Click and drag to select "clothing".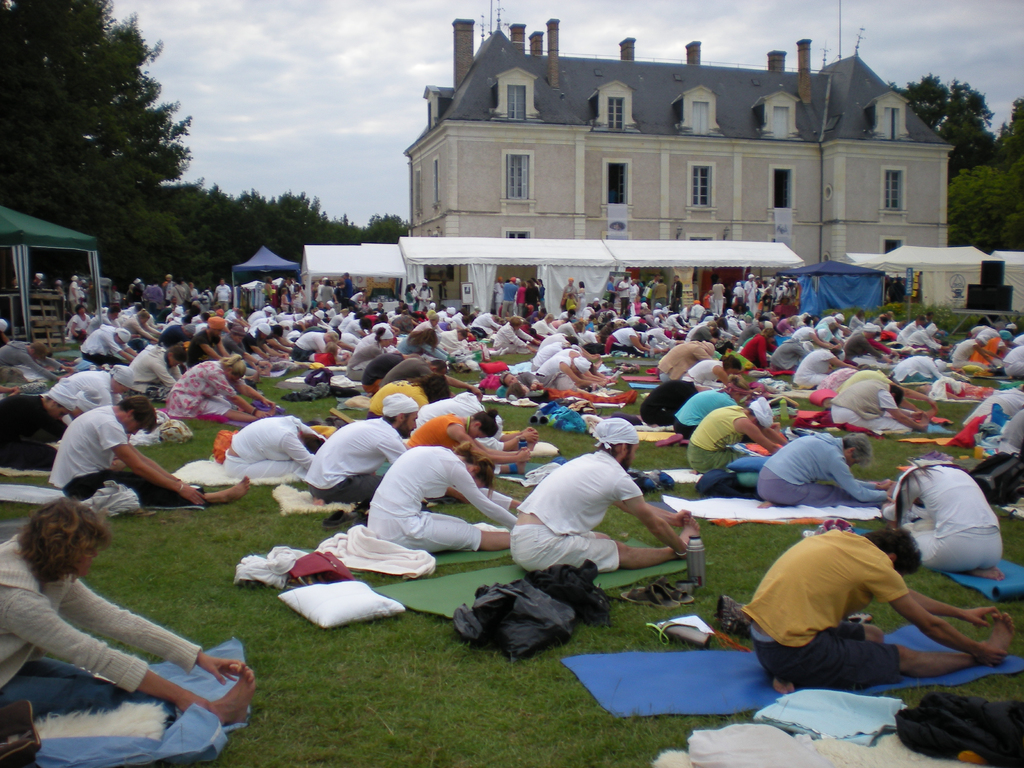
Selection: detection(890, 358, 942, 378).
